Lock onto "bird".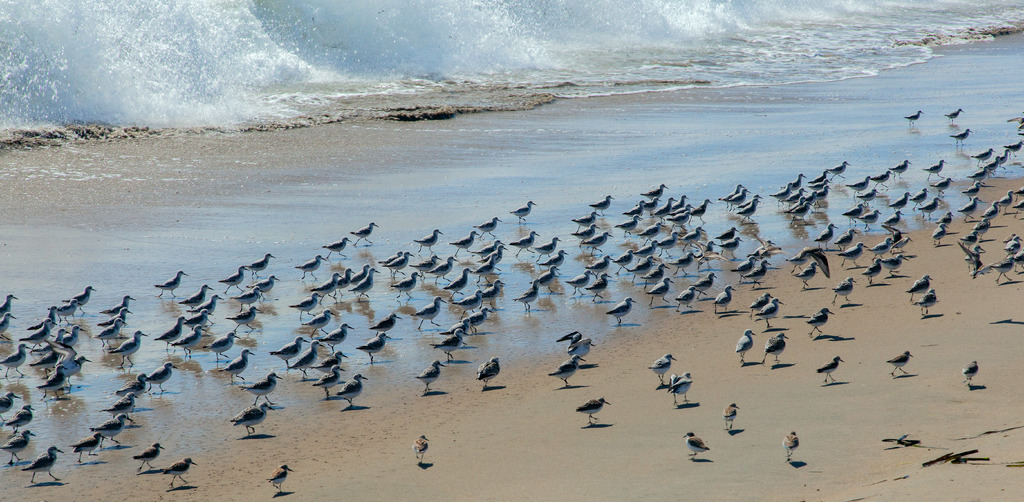
Locked: x1=644, y1=264, x2=668, y2=282.
